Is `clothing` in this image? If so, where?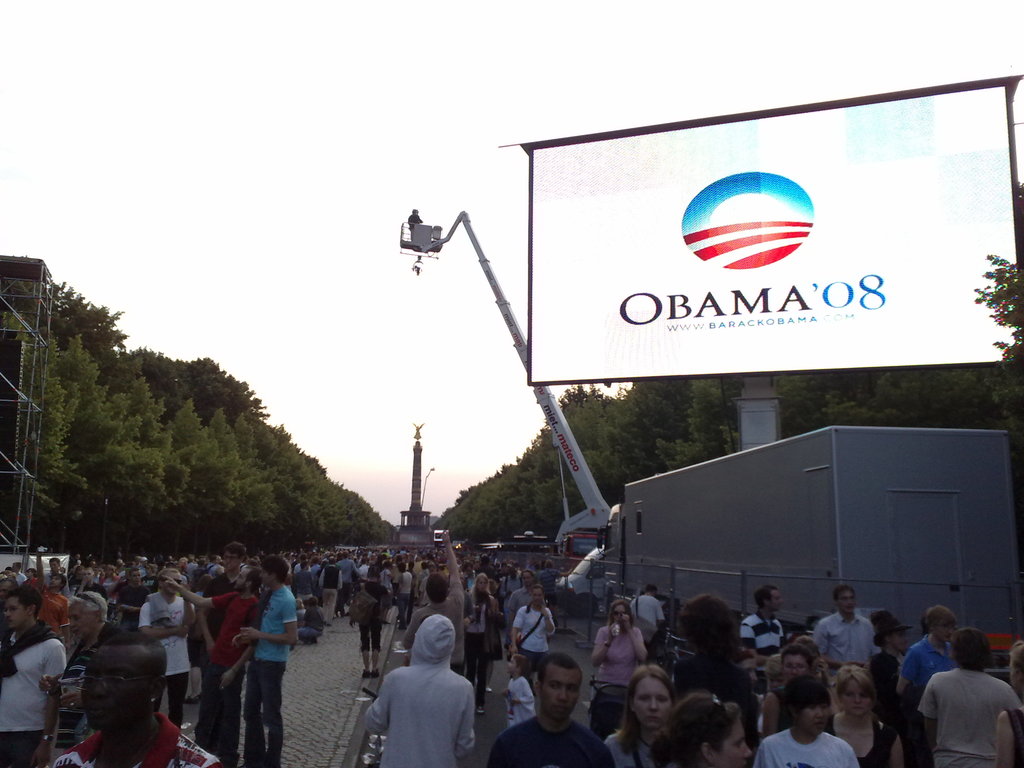
Yes, at 843,708,887,767.
